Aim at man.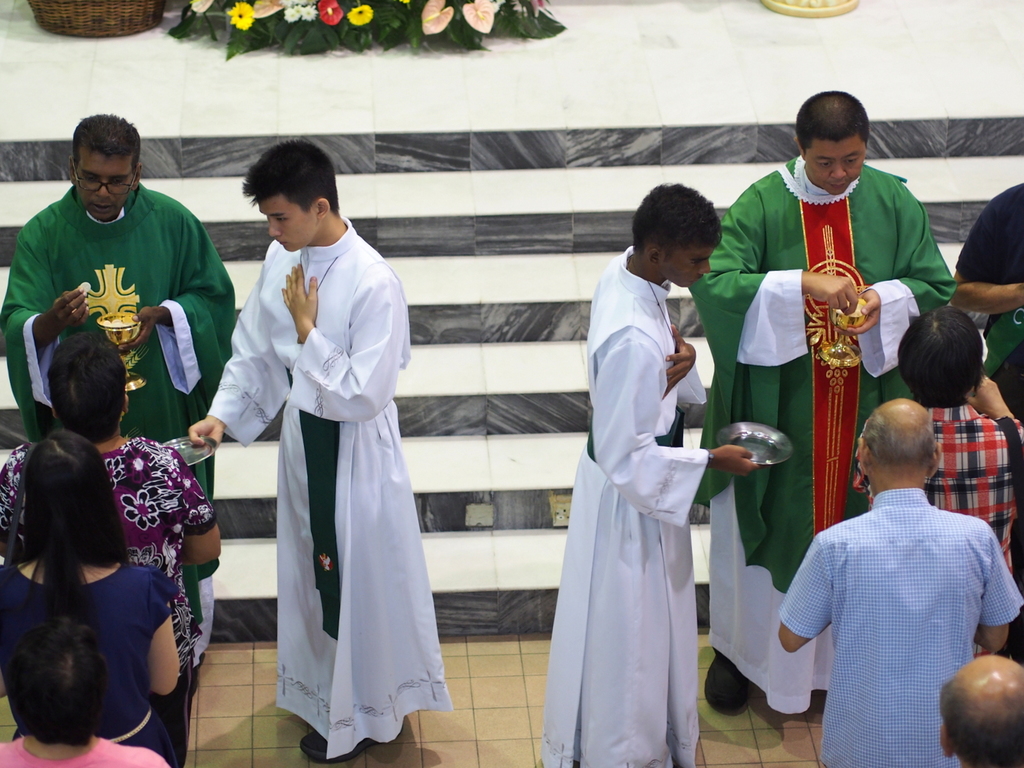
Aimed at detection(932, 653, 1023, 767).
